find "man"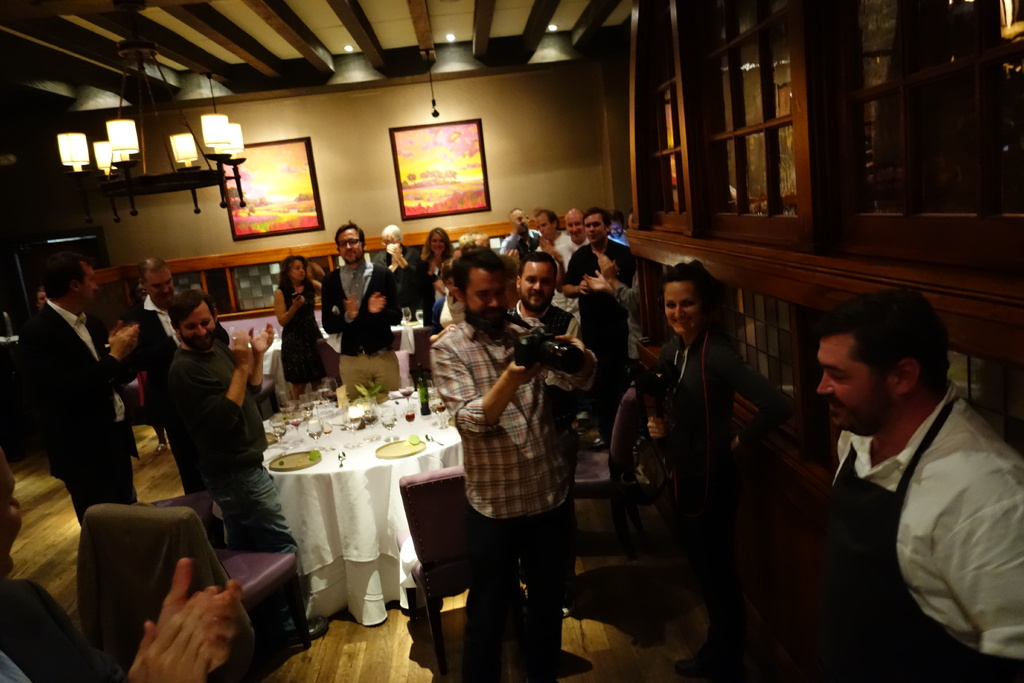
Rect(431, 248, 597, 682)
